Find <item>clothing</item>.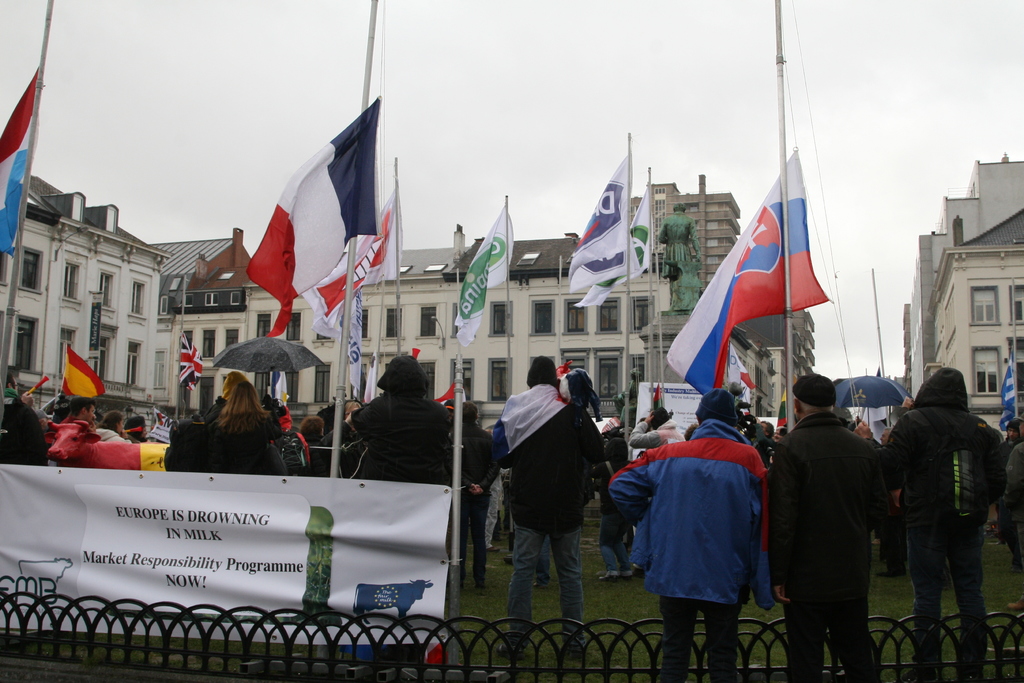
bbox(0, 377, 132, 469).
